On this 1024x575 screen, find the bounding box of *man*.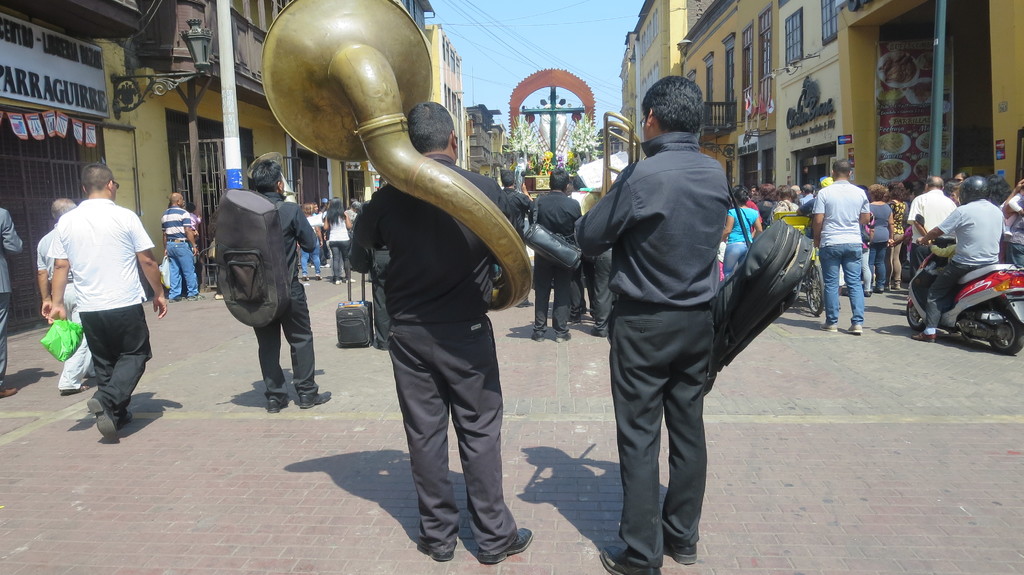
Bounding box: left=914, top=175, right=1004, bottom=341.
